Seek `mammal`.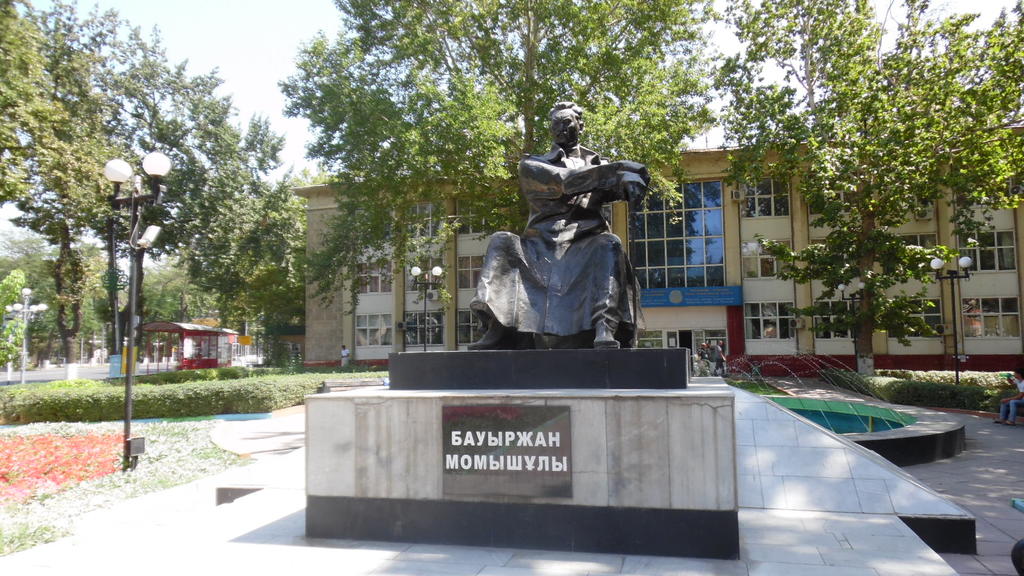
pyautogui.locateOnScreen(712, 338, 727, 372).
